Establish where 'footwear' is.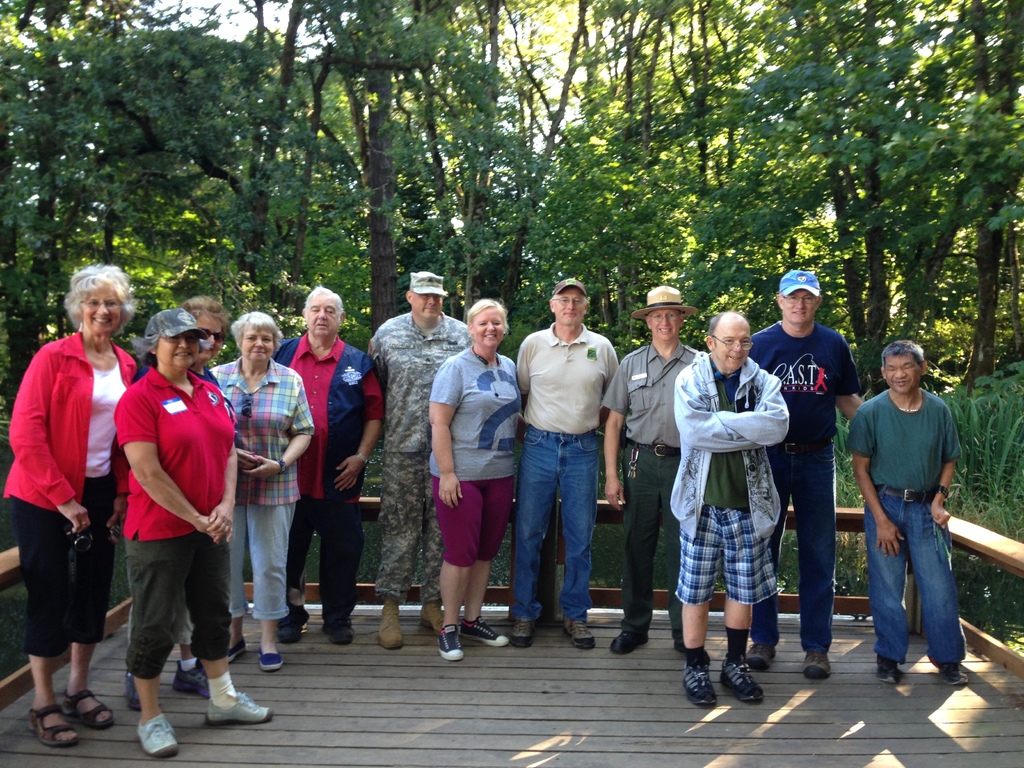
Established at bbox=[377, 600, 403, 650].
